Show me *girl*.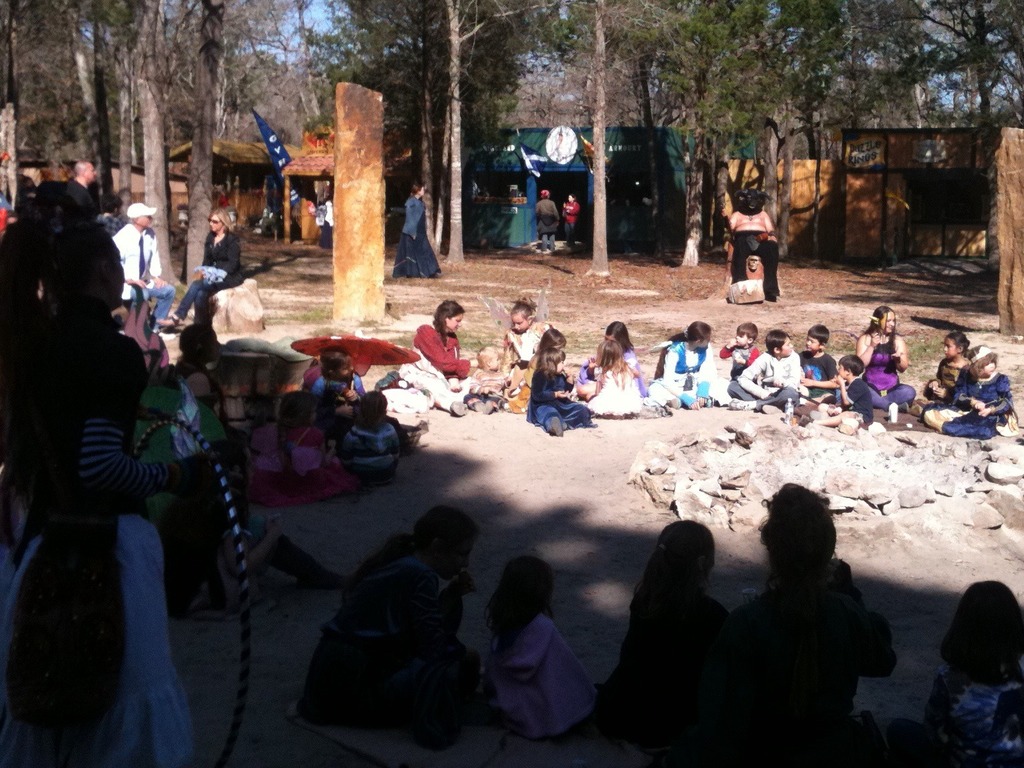
*girl* is here: box=[586, 339, 651, 415].
